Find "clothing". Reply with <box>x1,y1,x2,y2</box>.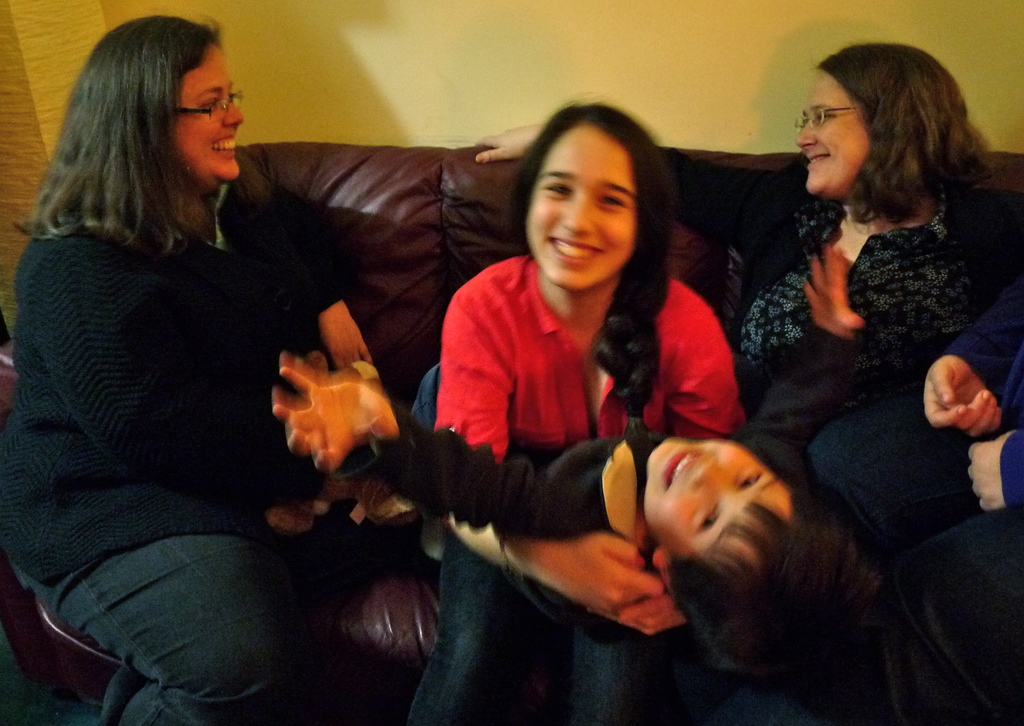
<box>406,255,745,725</box>.
